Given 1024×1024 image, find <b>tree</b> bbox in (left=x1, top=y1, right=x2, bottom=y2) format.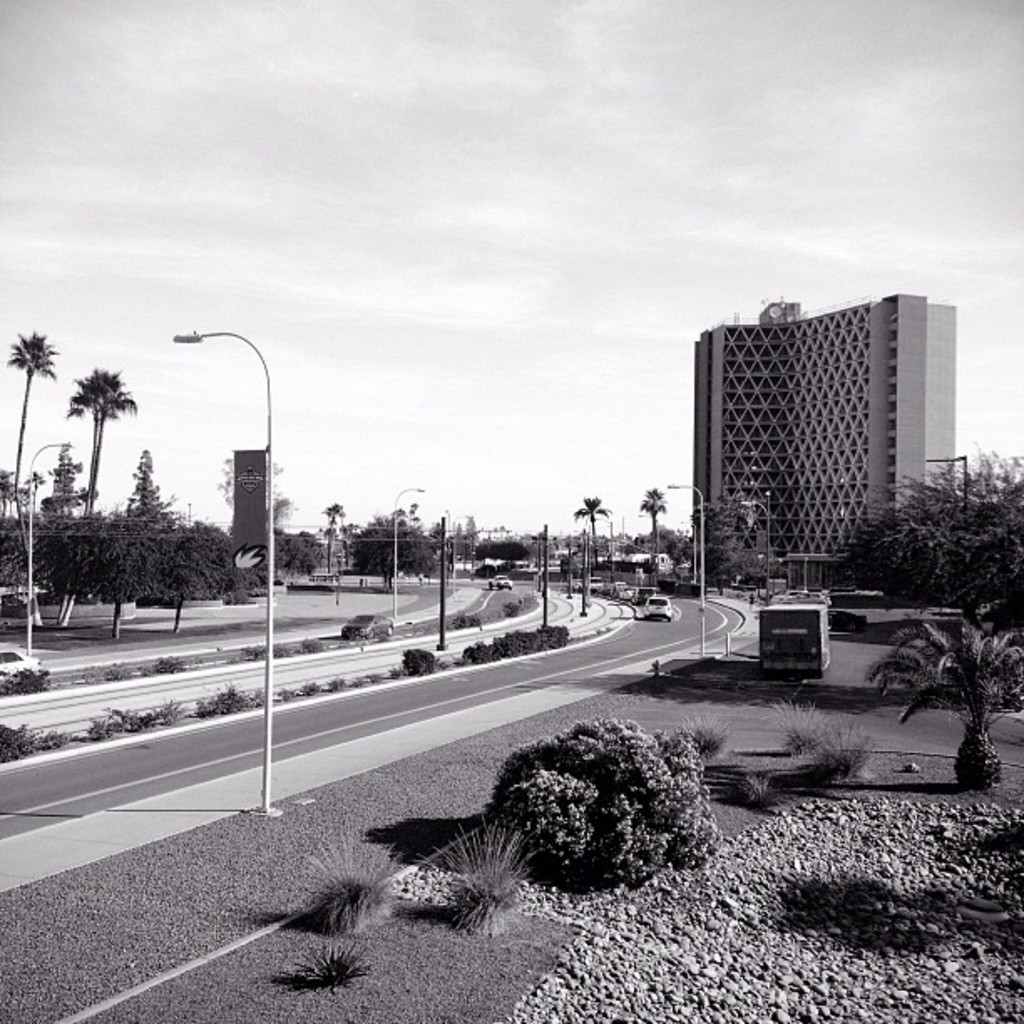
(left=5, top=320, right=62, bottom=524).
